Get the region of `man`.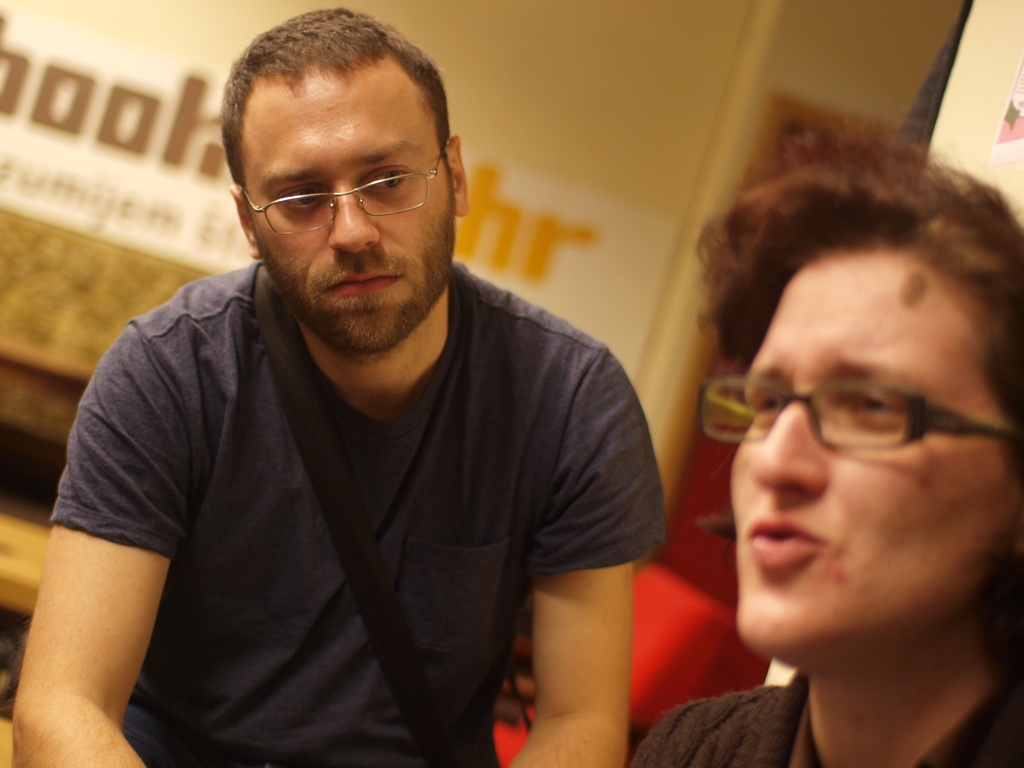
bbox(632, 114, 1023, 767).
